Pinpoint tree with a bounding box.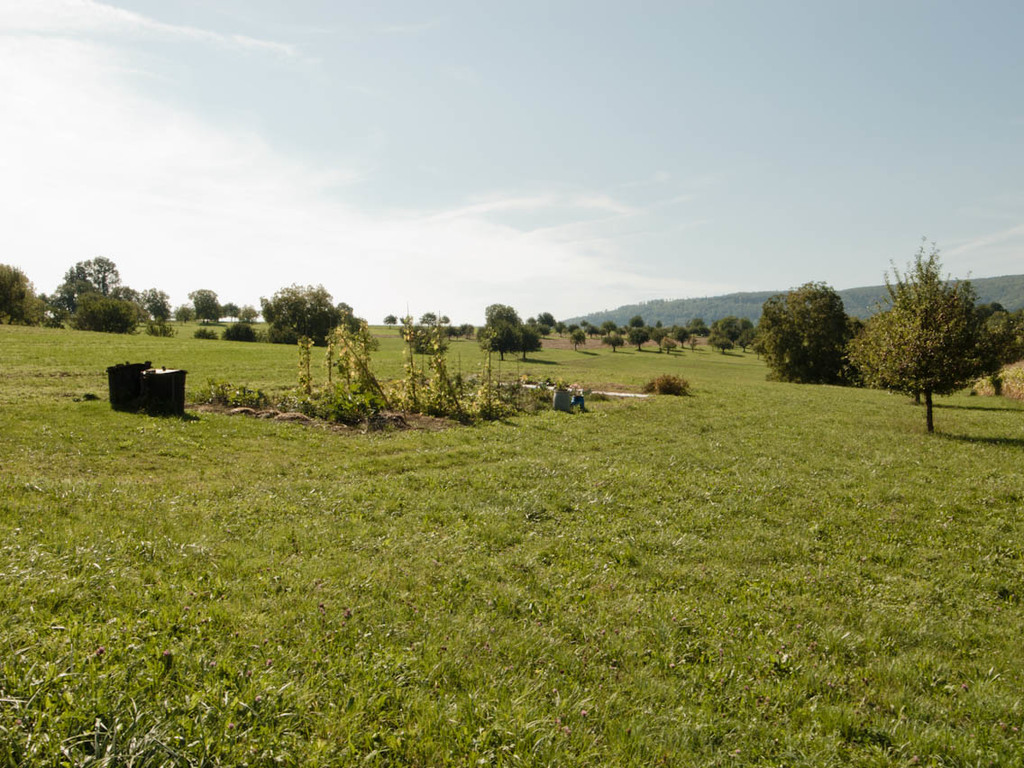
BBox(382, 313, 397, 329).
